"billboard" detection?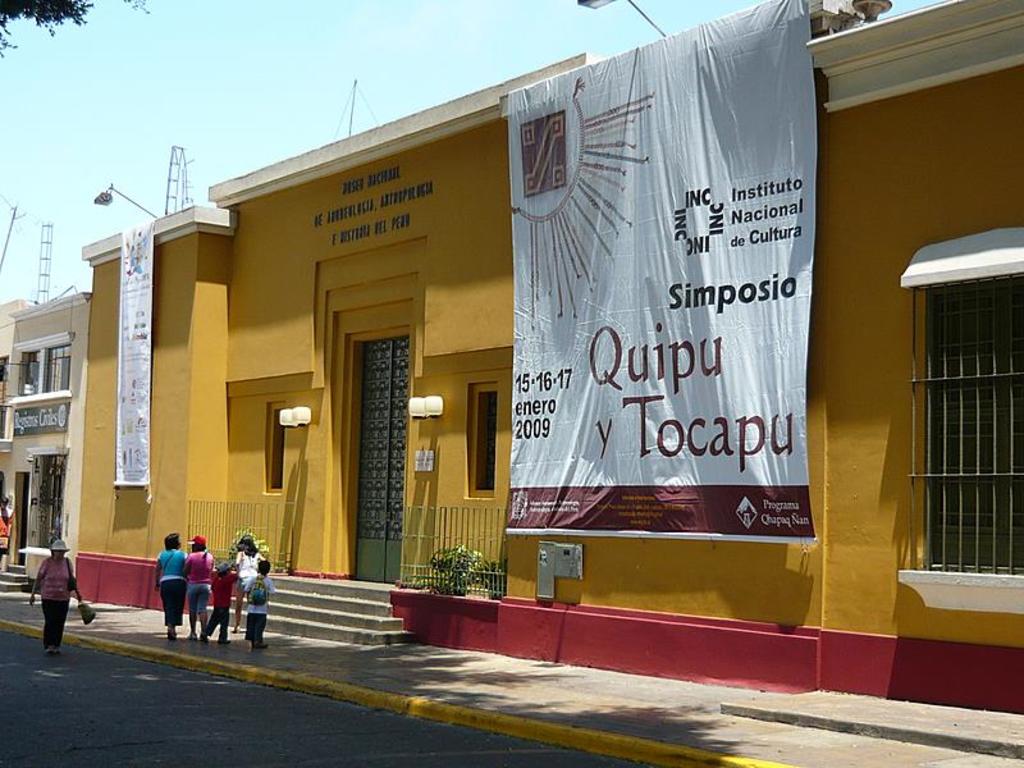
locate(502, 0, 824, 605)
